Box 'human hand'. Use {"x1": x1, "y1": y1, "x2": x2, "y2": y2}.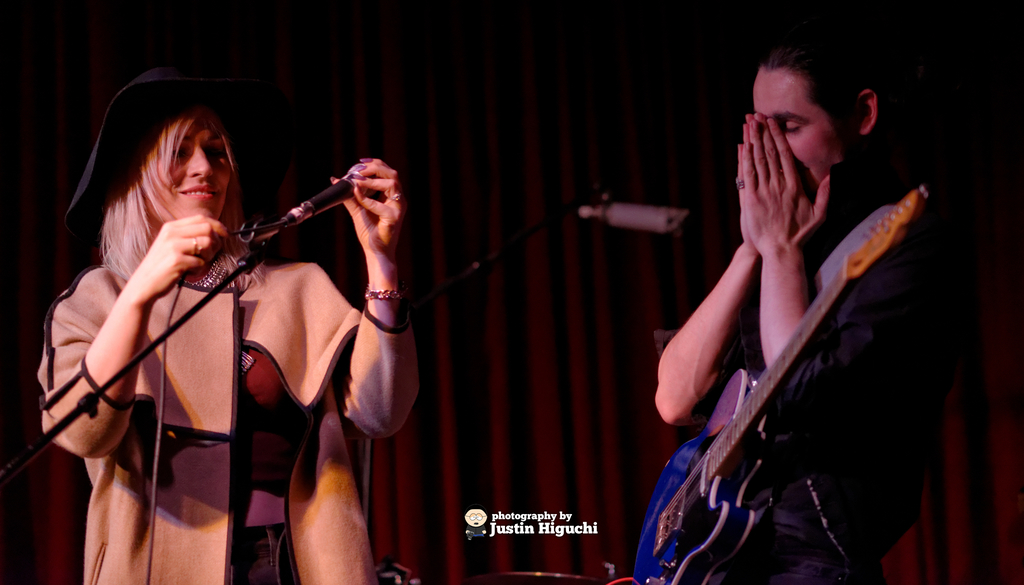
{"x1": 124, "y1": 212, "x2": 233, "y2": 312}.
